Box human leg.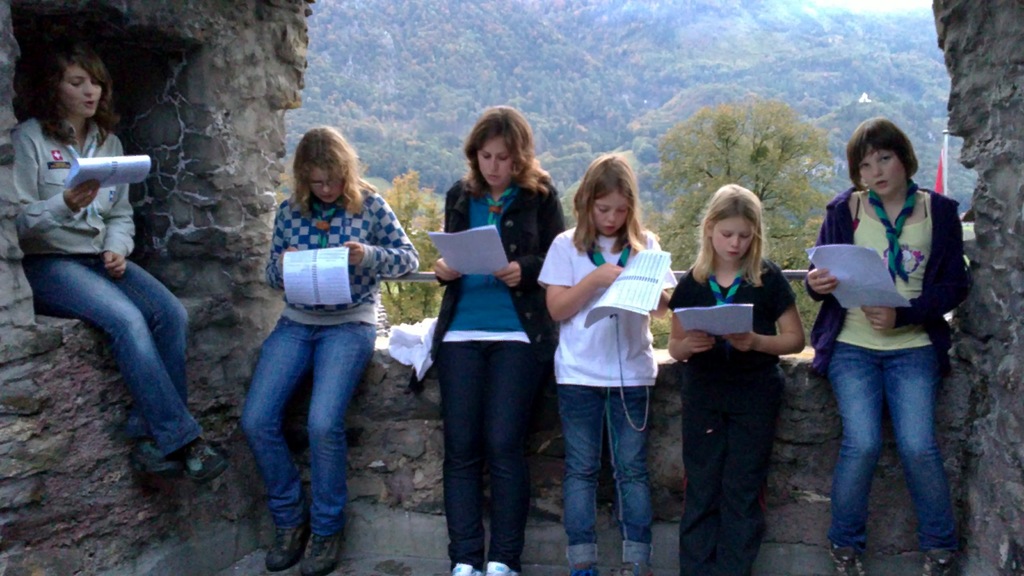
bbox=[605, 388, 655, 569].
